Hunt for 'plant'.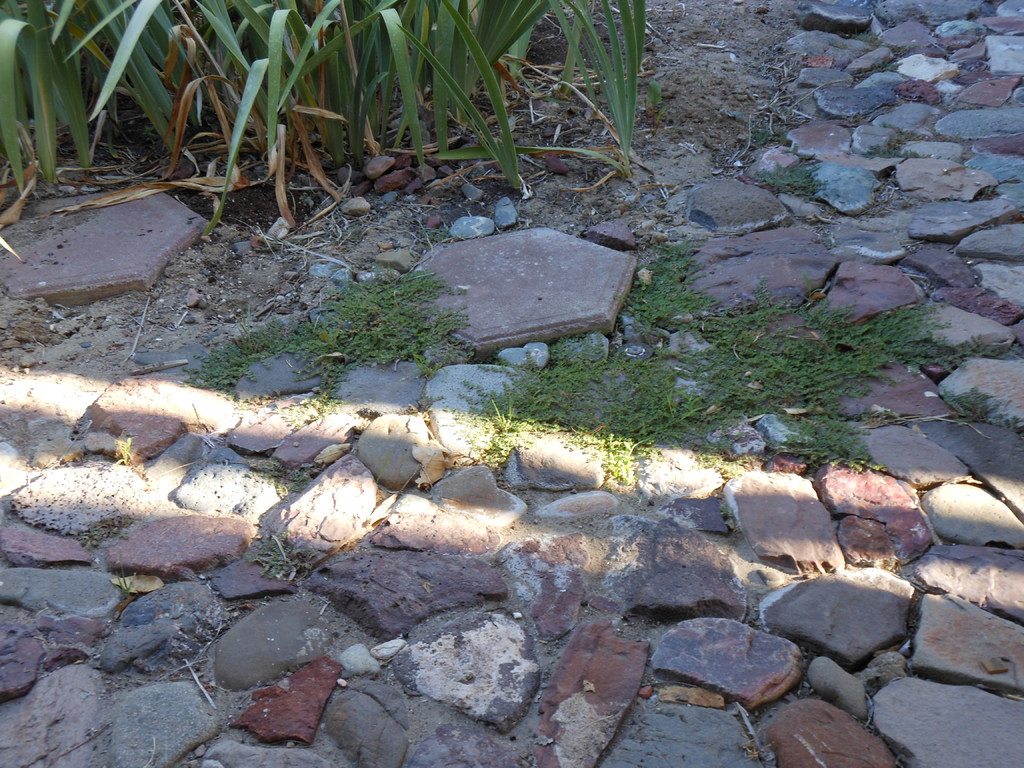
Hunted down at Rect(755, 155, 831, 206).
